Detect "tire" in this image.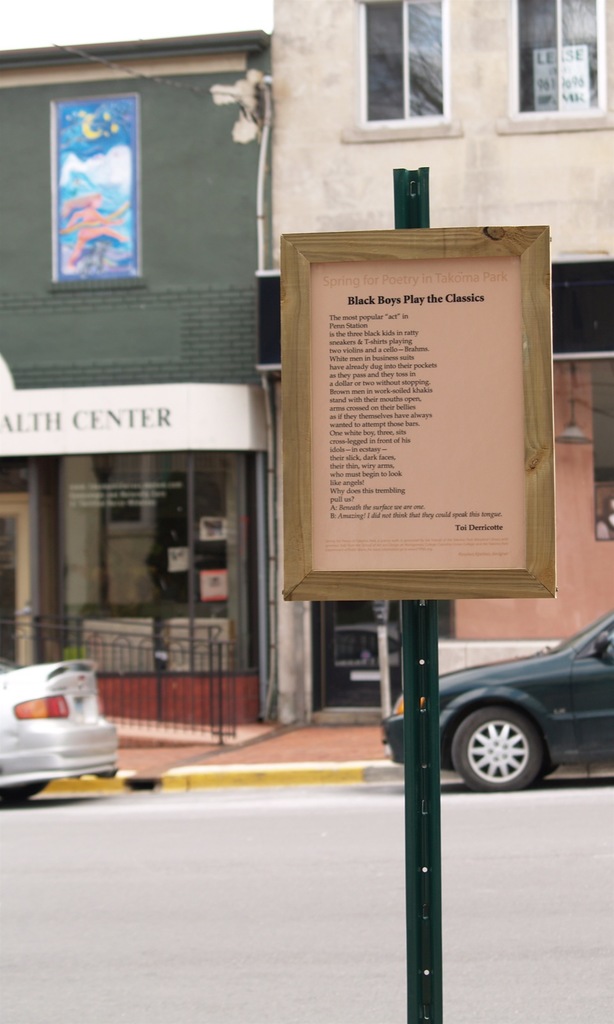
Detection: <bbox>0, 776, 51, 812</bbox>.
